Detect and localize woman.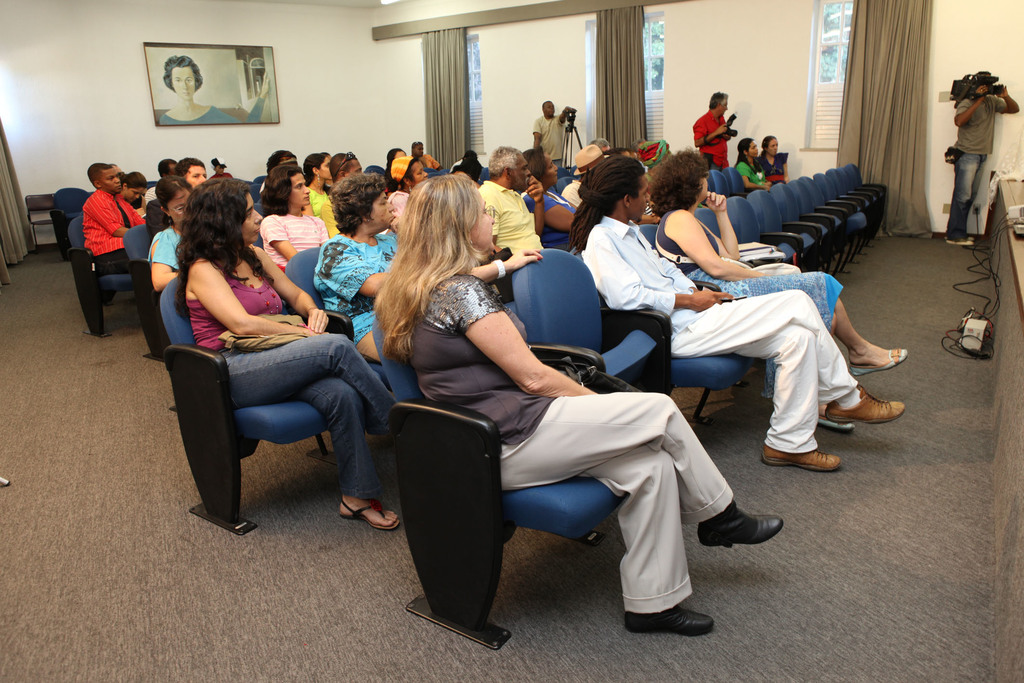
Localized at box=[163, 156, 374, 539].
